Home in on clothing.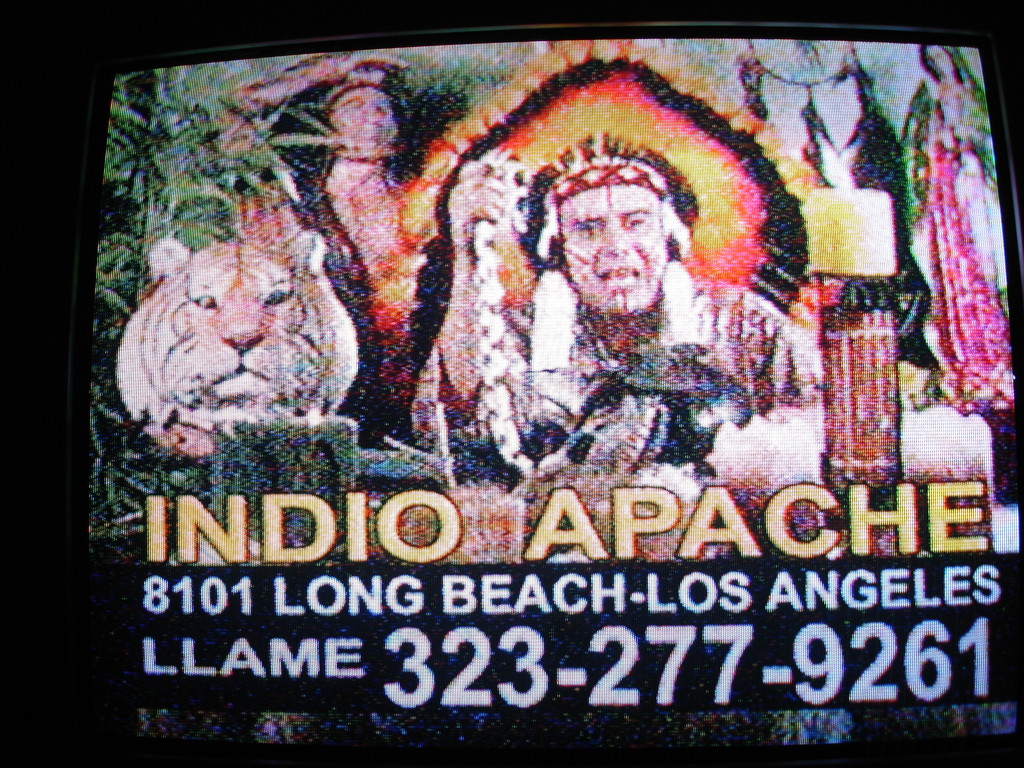
Homed in at [486, 270, 823, 468].
